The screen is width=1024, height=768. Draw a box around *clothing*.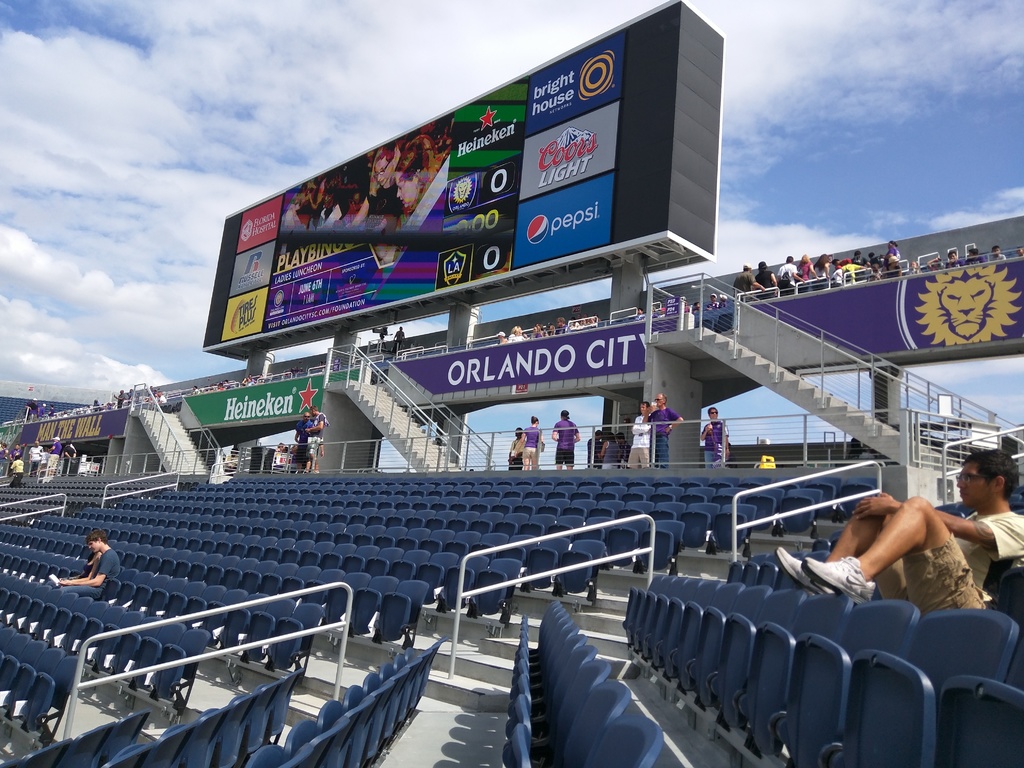
{"x1": 627, "y1": 415, "x2": 649, "y2": 471}.
